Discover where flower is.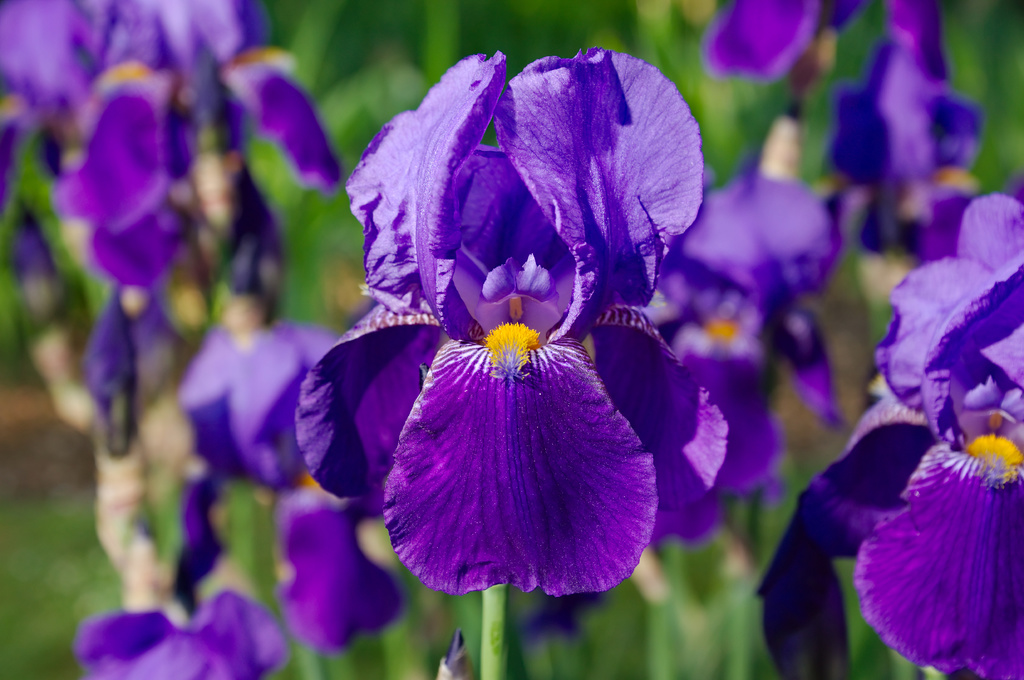
Discovered at {"x1": 320, "y1": 43, "x2": 719, "y2": 630}.
